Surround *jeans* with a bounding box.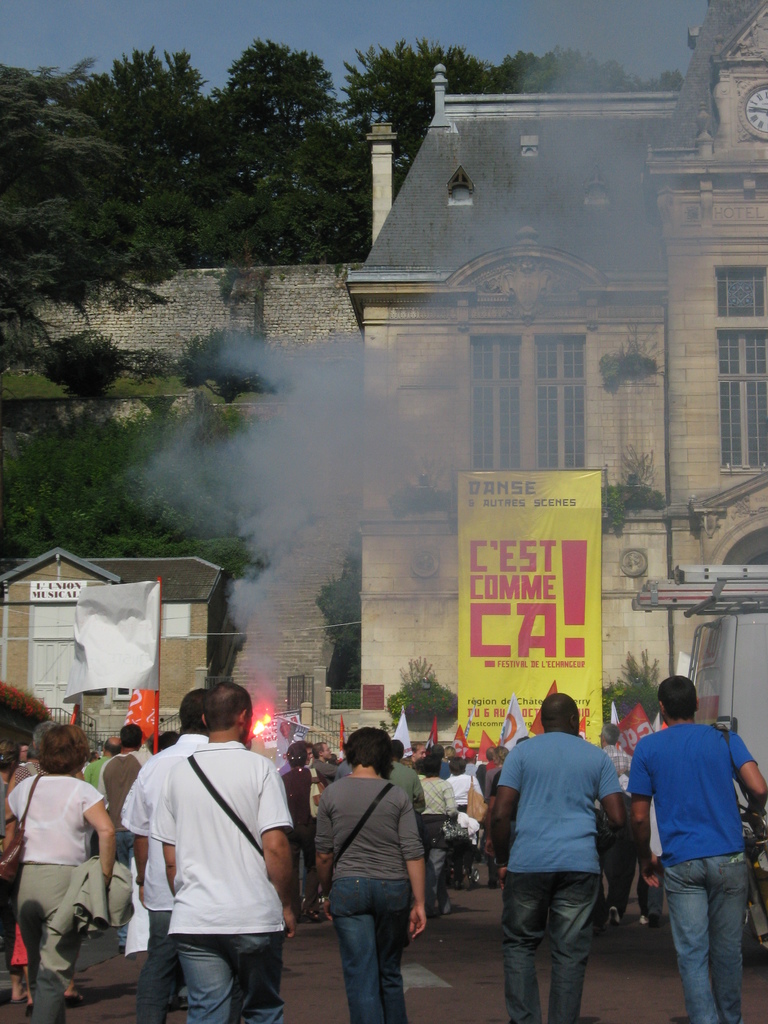
Rect(170, 931, 289, 1023).
